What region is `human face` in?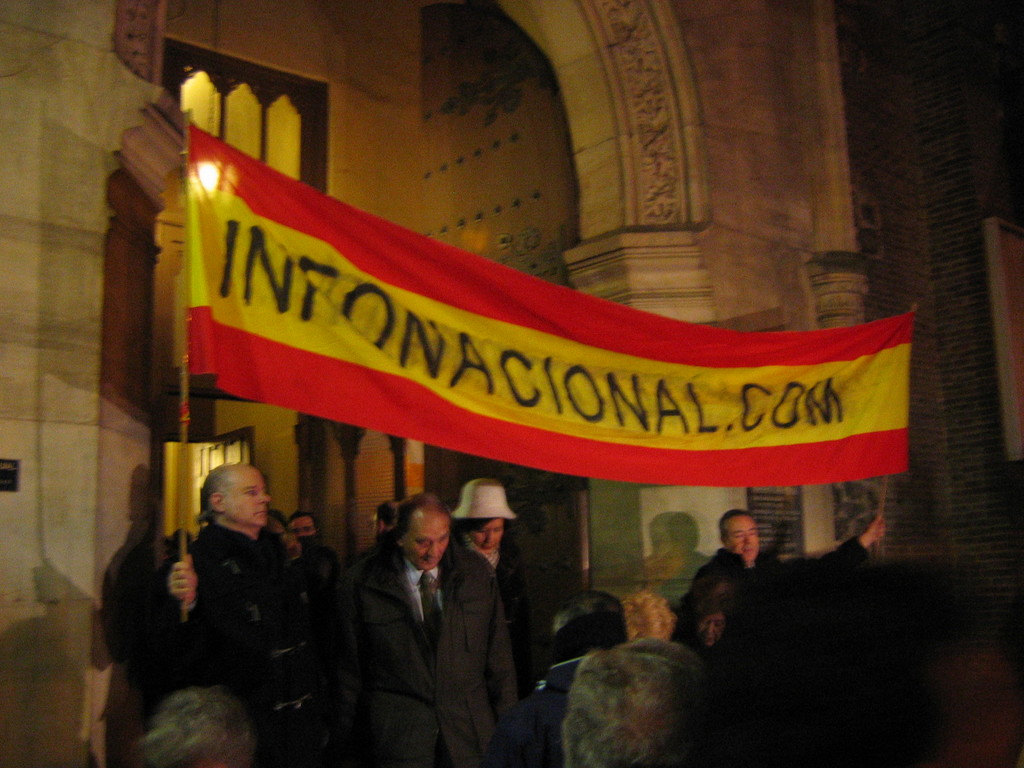
left=723, top=516, right=760, bottom=562.
